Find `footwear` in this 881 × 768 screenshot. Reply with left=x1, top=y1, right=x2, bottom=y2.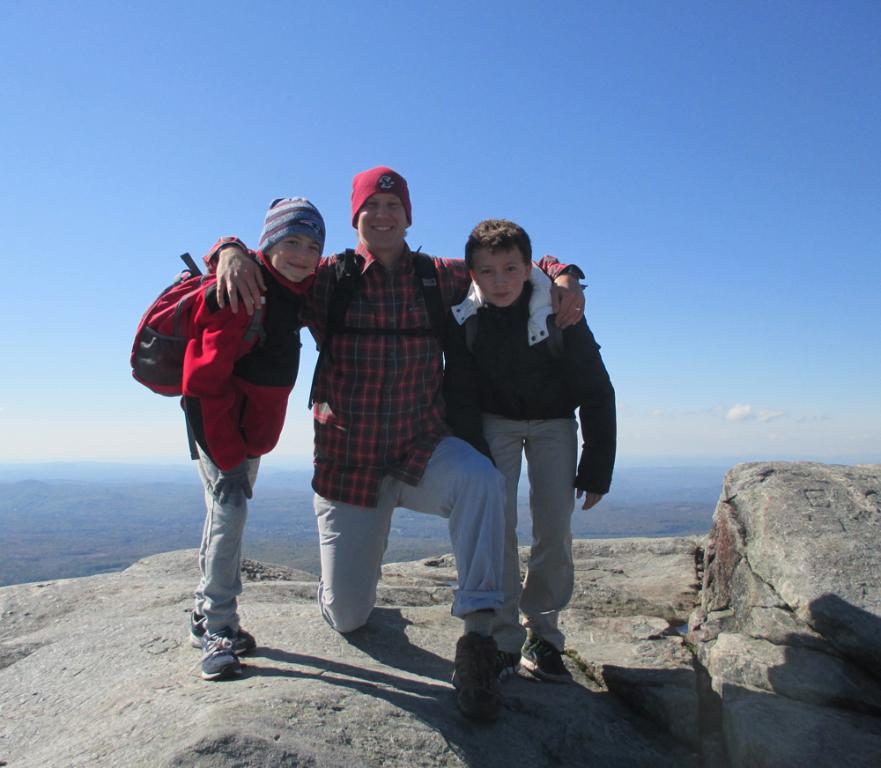
left=516, top=641, right=583, bottom=680.
